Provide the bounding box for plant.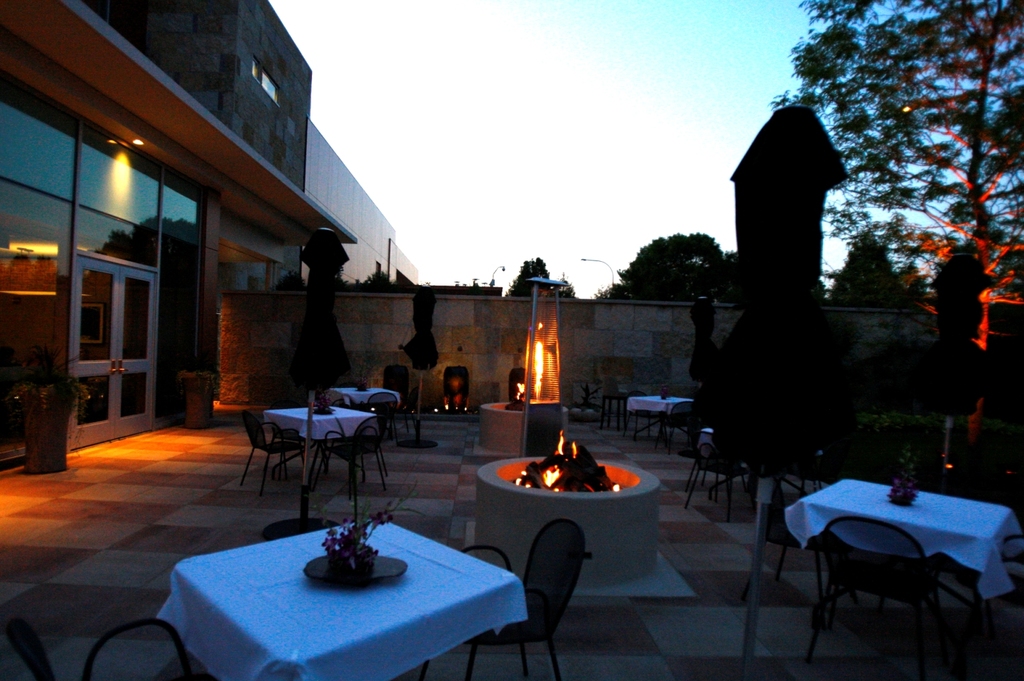
bbox=[311, 385, 342, 418].
